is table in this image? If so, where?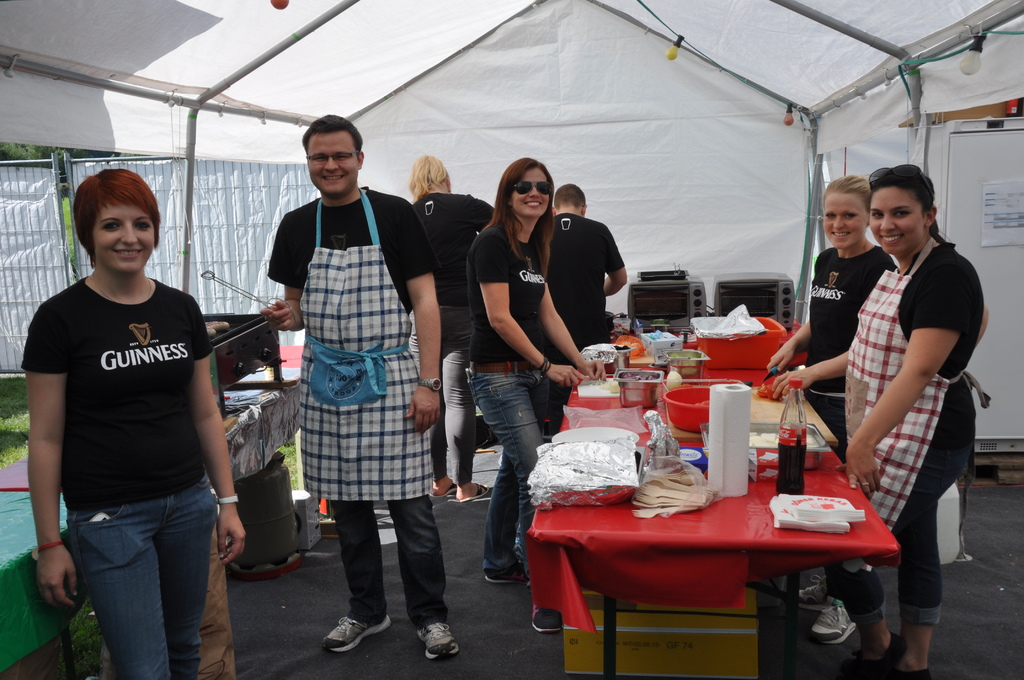
Yes, at l=524, t=440, r=902, b=679.
